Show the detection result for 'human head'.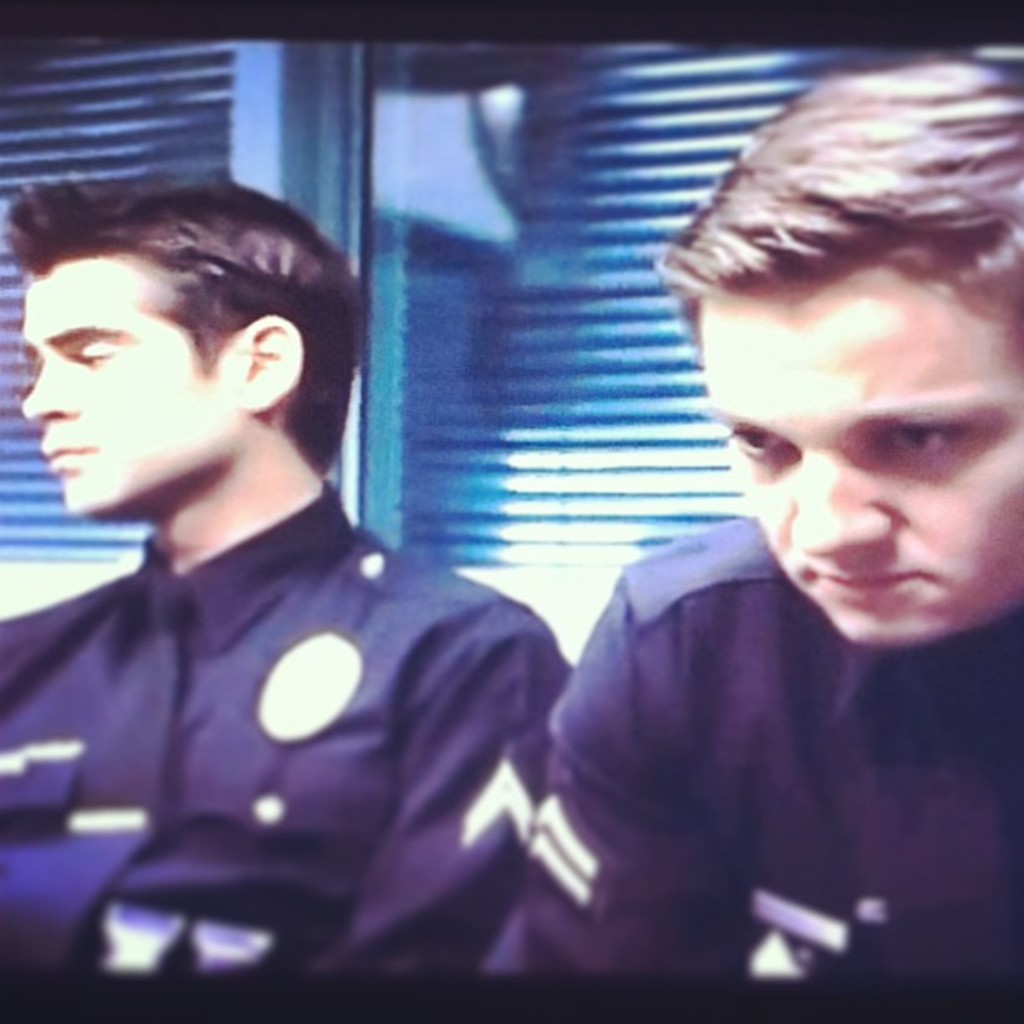
[left=2, top=162, right=371, bottom=532].
